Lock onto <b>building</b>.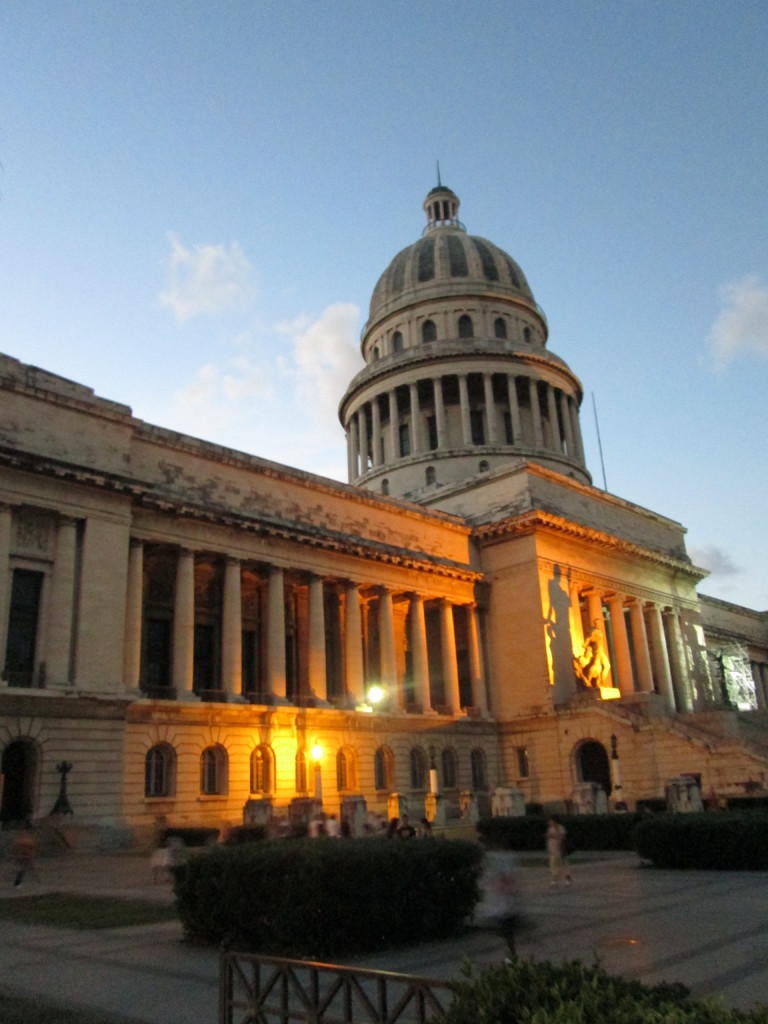
Locked: locate(0, 181, 767, 884).
